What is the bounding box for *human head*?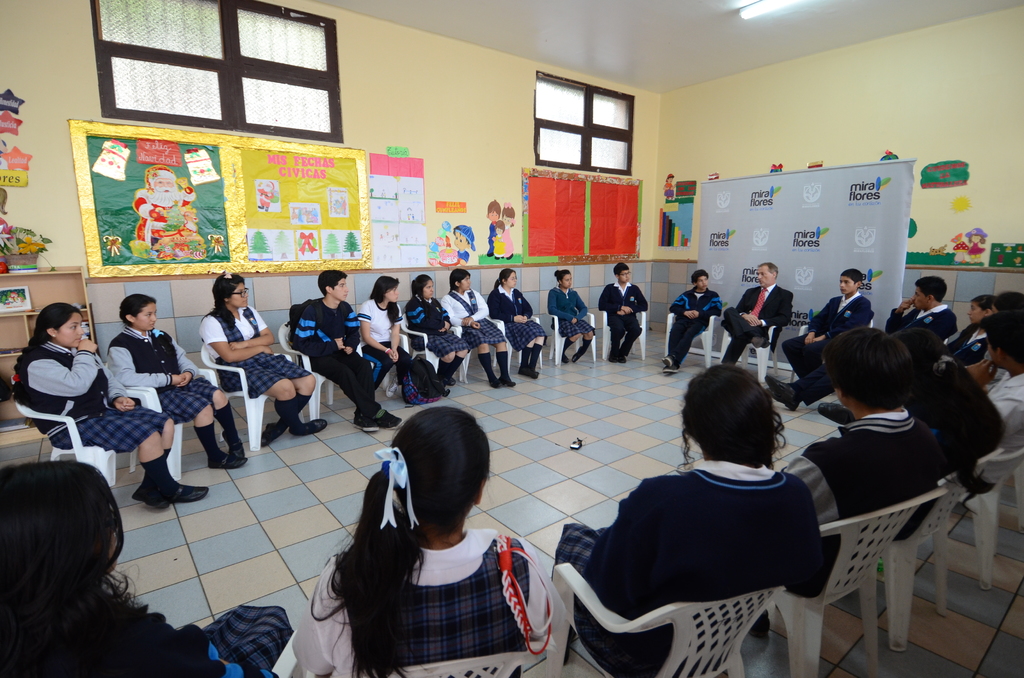
(x1=691, y1=271, x2=709, y2=292).
